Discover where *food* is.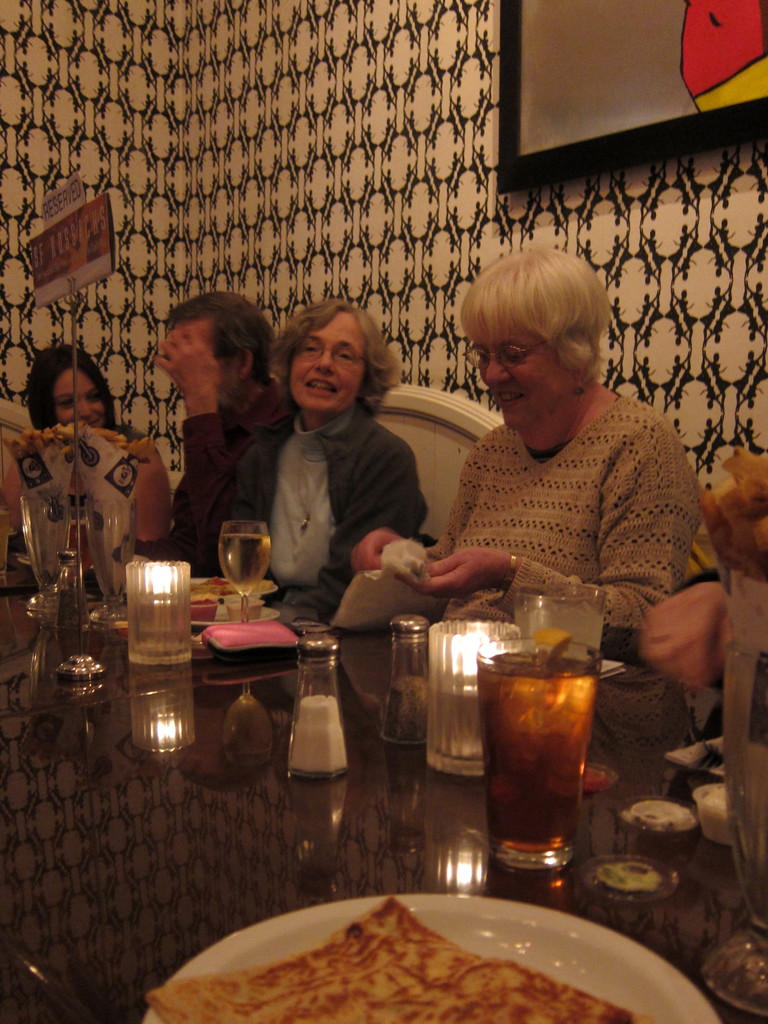
Discovered at [181, 571, 272, 620].
